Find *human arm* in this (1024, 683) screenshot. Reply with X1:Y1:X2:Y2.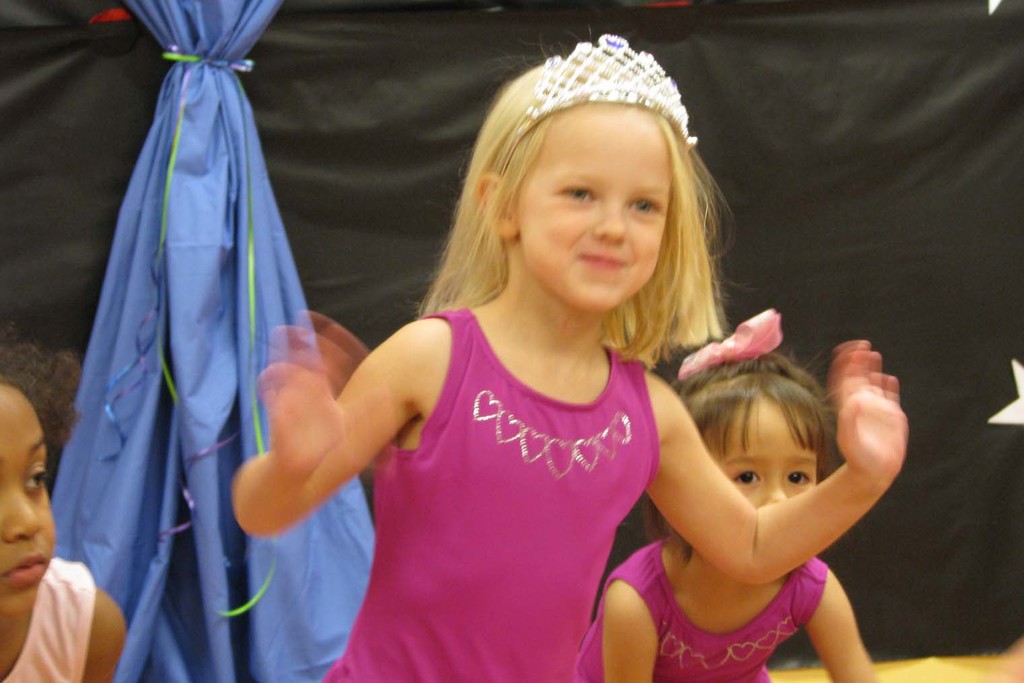
644:344:904:583.
